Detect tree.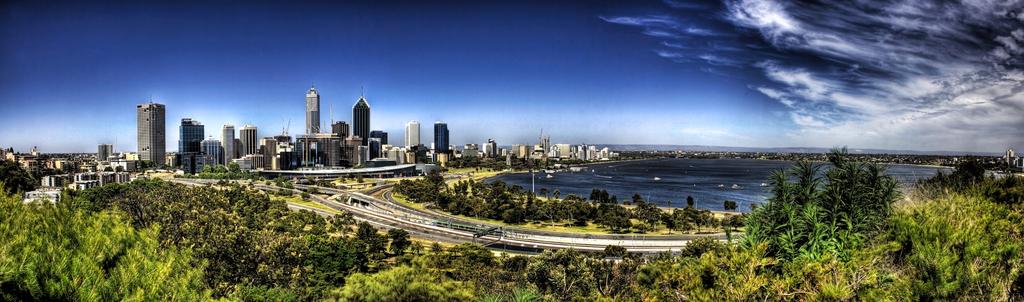
Detected at region(886, 194, 1023, 301).
